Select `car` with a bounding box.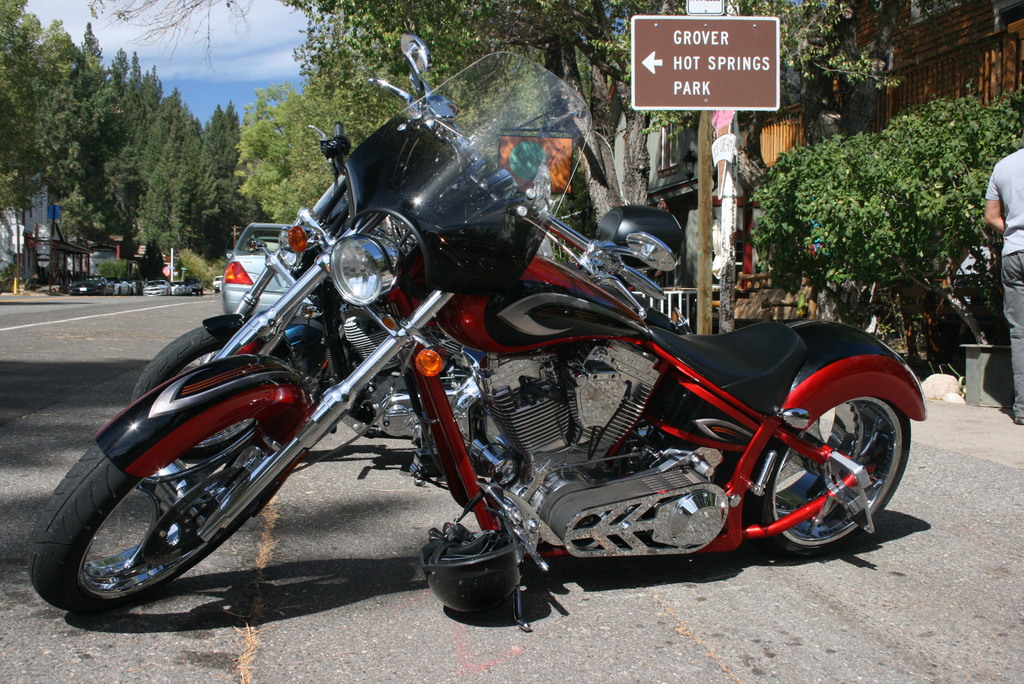
select_region(143, 276, 170, 295).
